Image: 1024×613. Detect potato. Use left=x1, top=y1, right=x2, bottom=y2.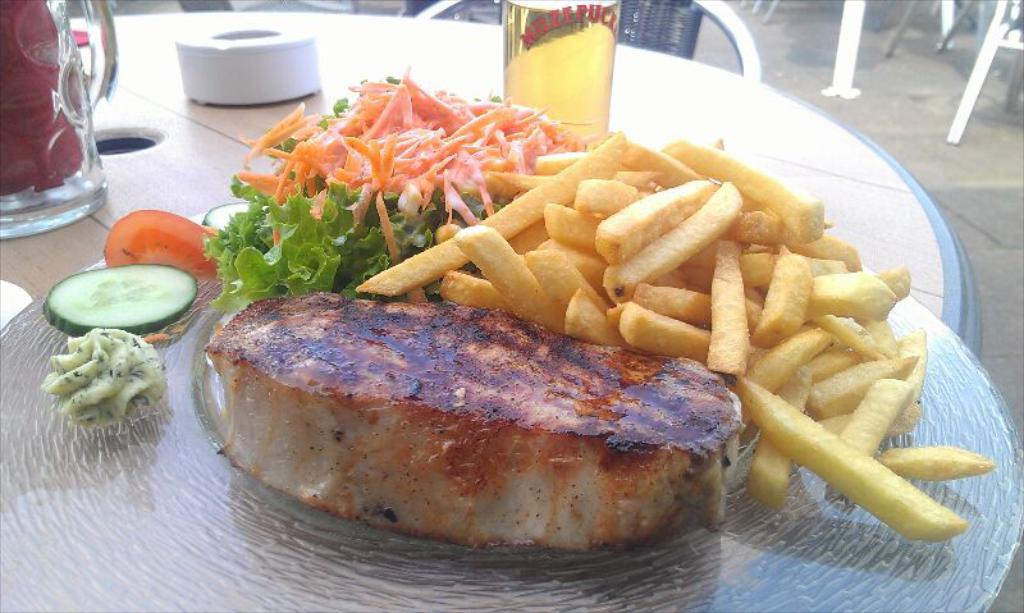
left=355, top=129, right=996, bottom=541.
